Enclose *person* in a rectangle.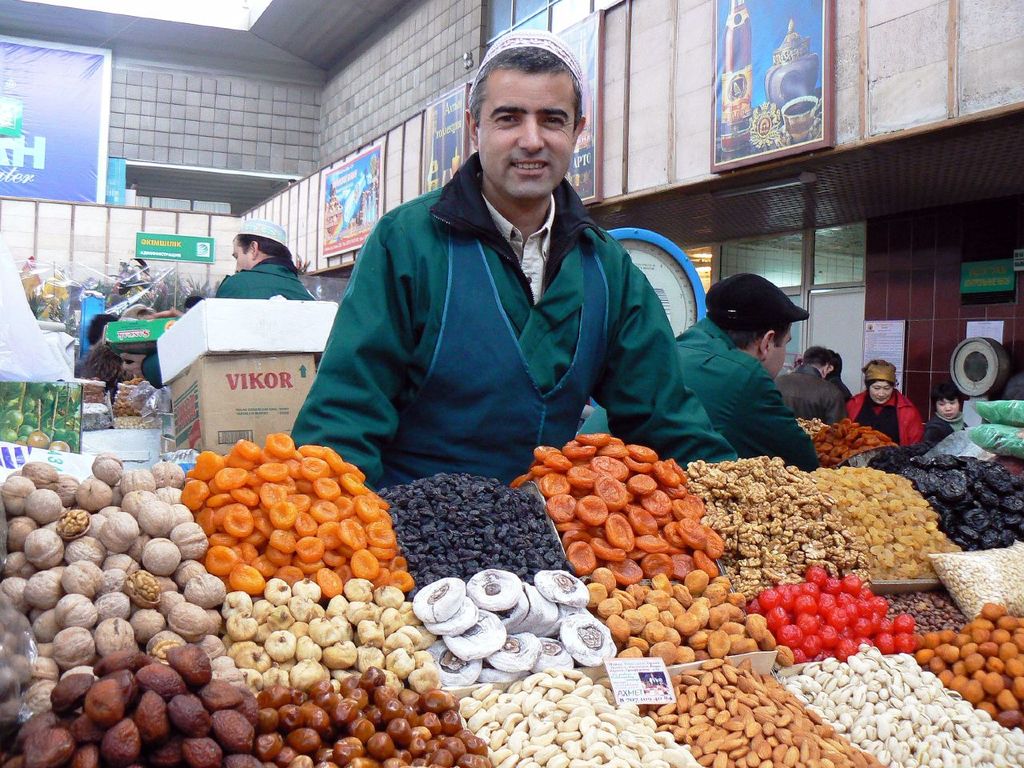
[215, 218, 325, 302].
